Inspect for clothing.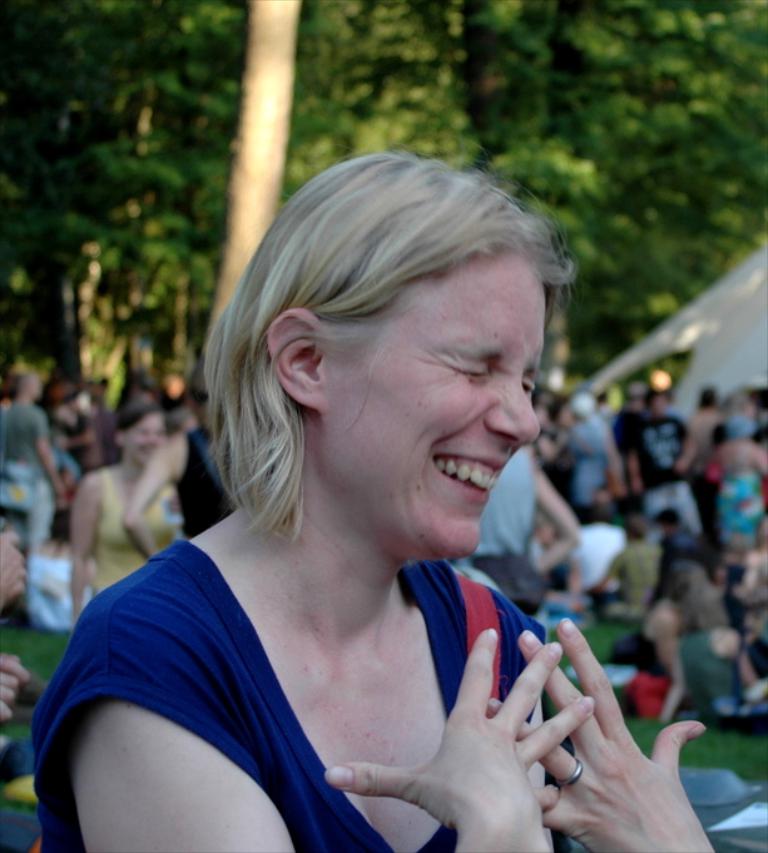
Inspection: left=605, top=540, right=664, bottom=609.
